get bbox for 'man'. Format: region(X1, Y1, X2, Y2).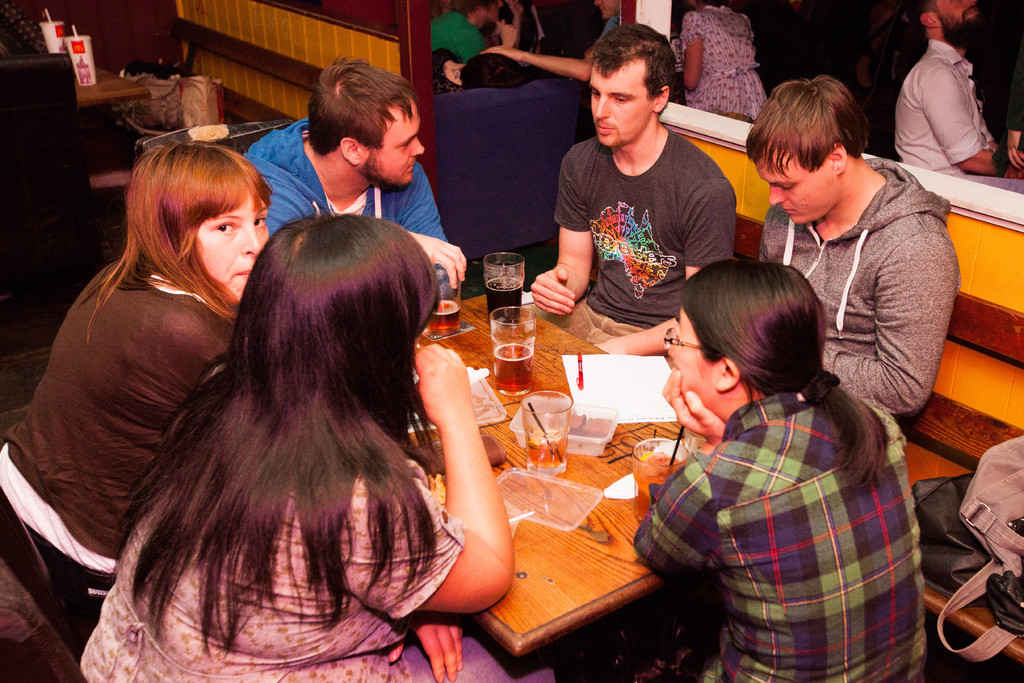
region(430, 0, 518, 62).
